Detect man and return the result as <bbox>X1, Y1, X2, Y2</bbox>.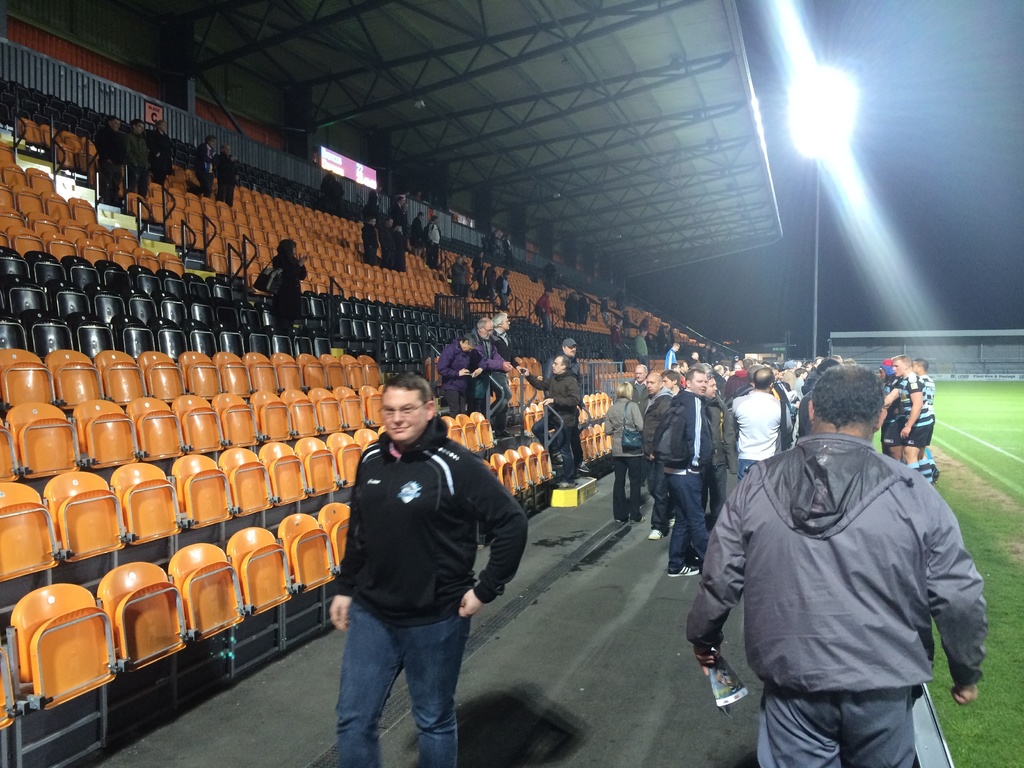
<bbox>668, 368, 712, 580</bbox>.
